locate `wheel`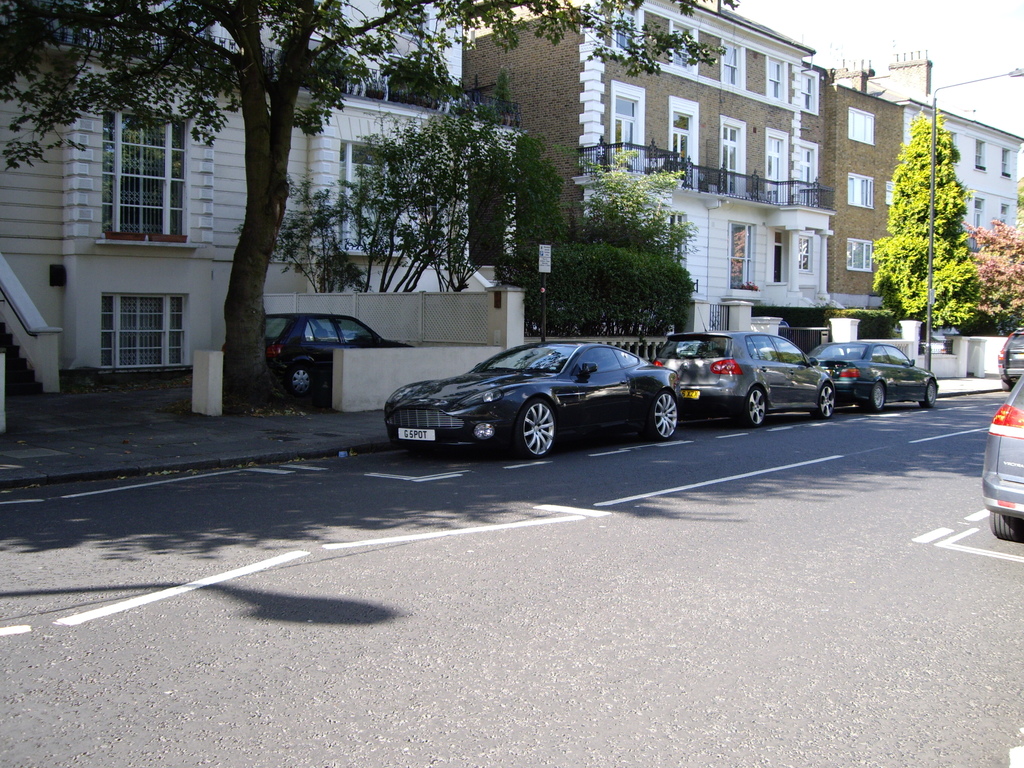
<region>287, 368, 311, 394</region>
